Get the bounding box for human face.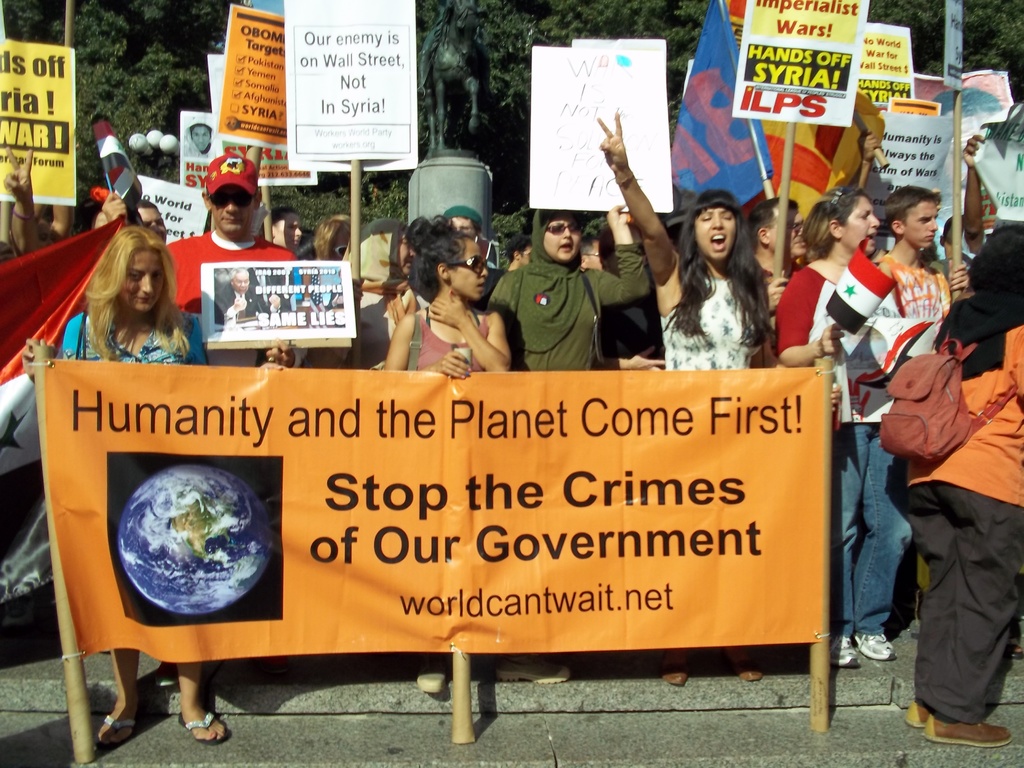
{"x1": 123, "y1": 237, "x2": 169, "y2": 307}.
